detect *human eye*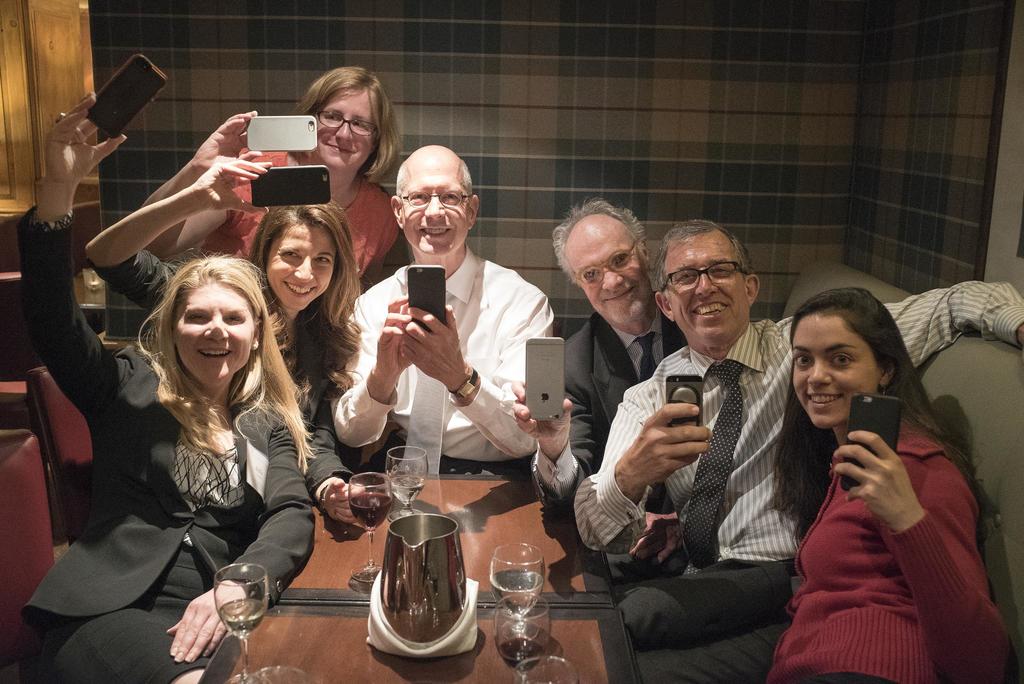
region(675, 272, 696, 284)
